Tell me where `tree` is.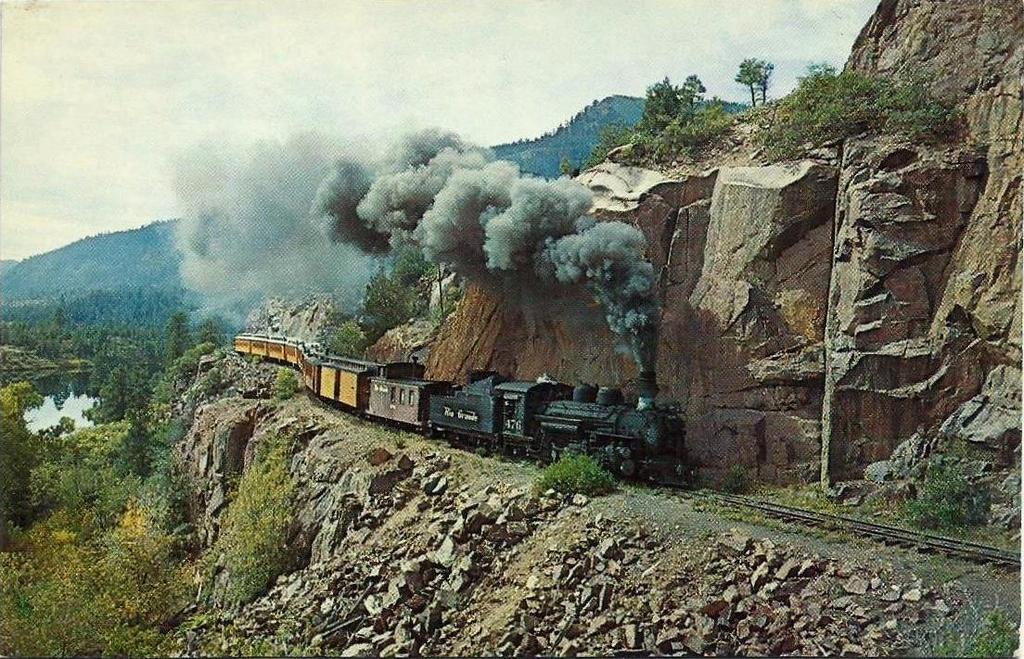
`tree` is at <bbox>0, 374, 44, 540</bbox>.
